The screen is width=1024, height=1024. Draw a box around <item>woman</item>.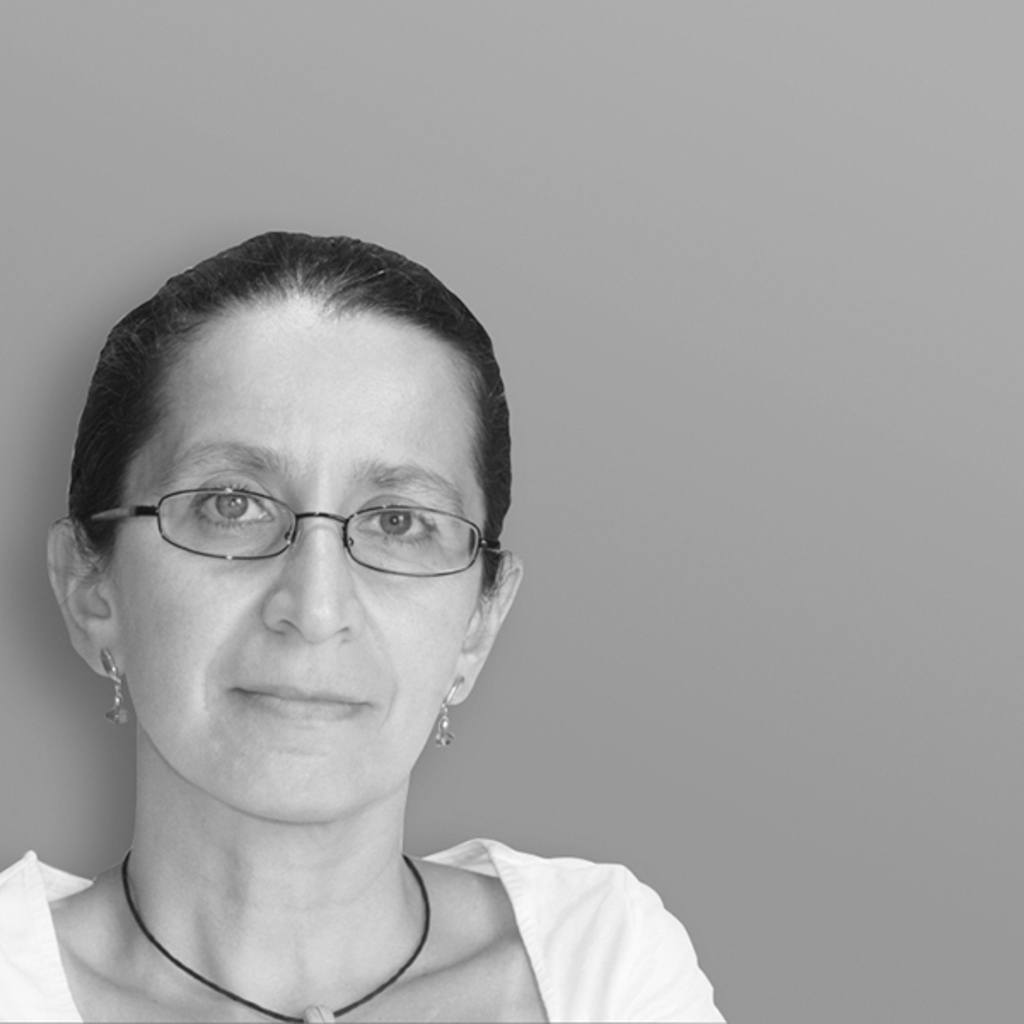
select_region(0, 205, 732, 1023).
